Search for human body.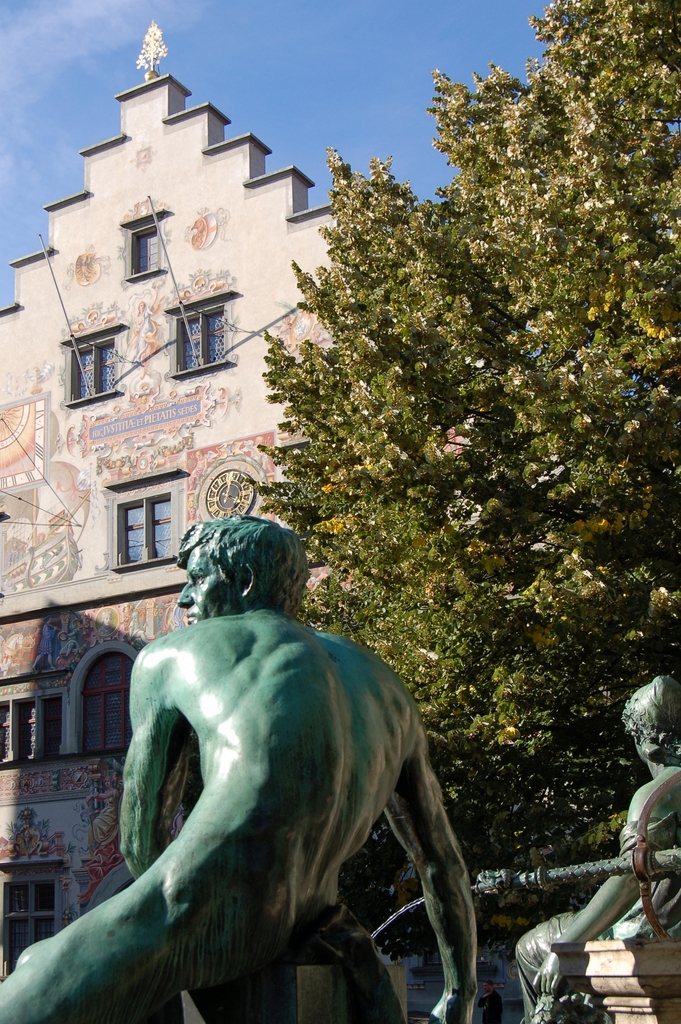
Found at region(40, 573, 451, 1021).
